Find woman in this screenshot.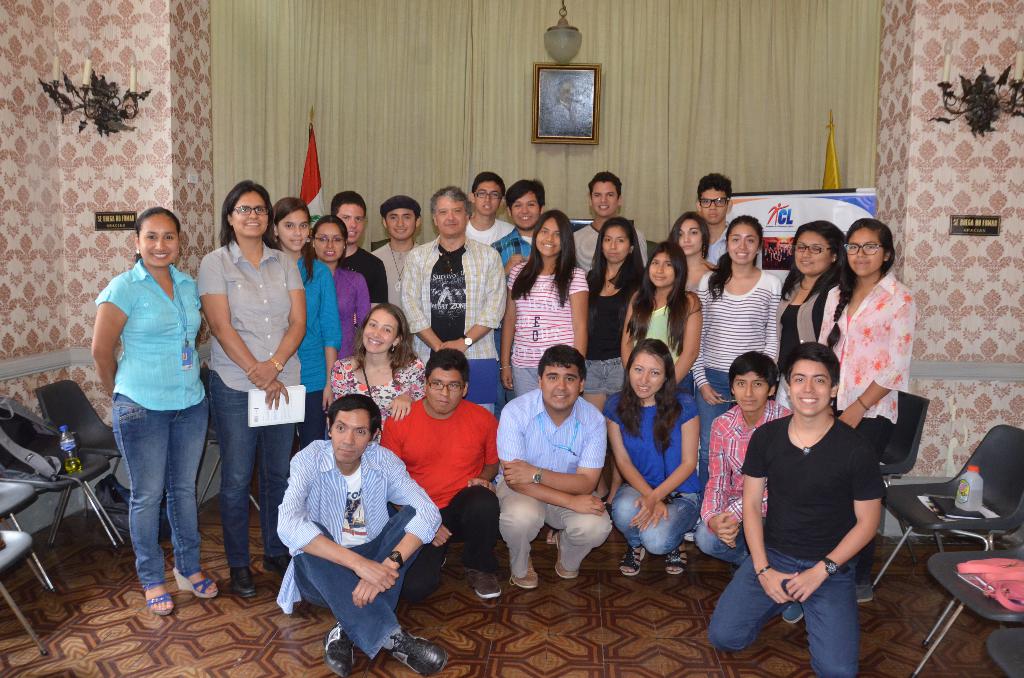
The bounding box for woman is [817, 218, 917, 603].
